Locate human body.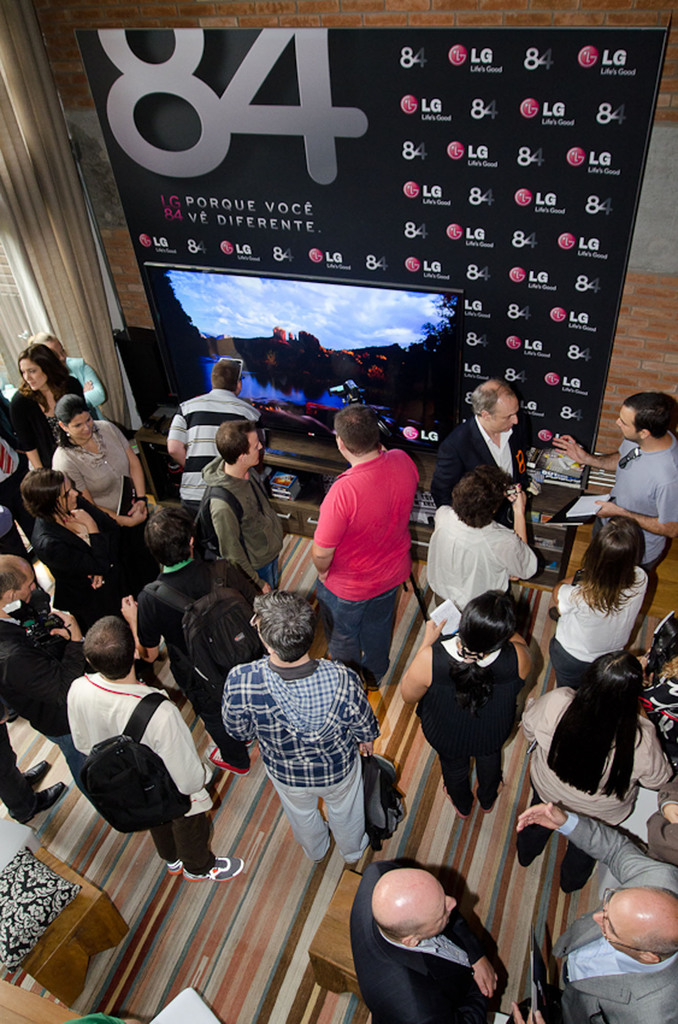
Bounding box: [47, 616, 223, 900].
